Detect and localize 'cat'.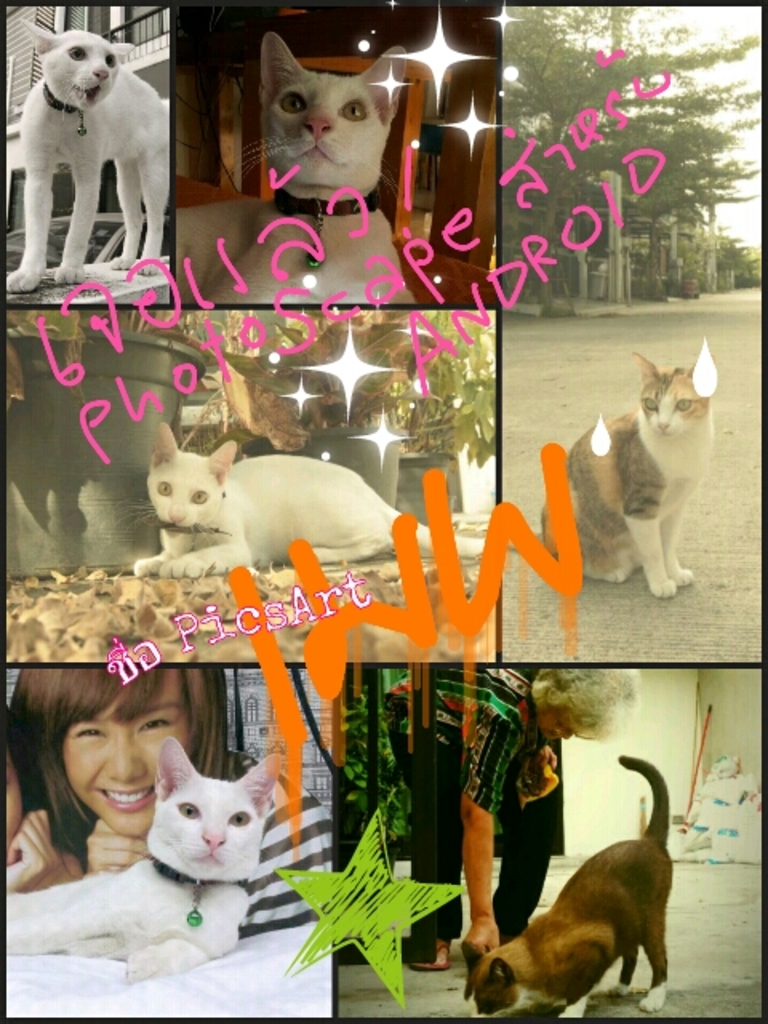
Localized at 2/739/283/982.
